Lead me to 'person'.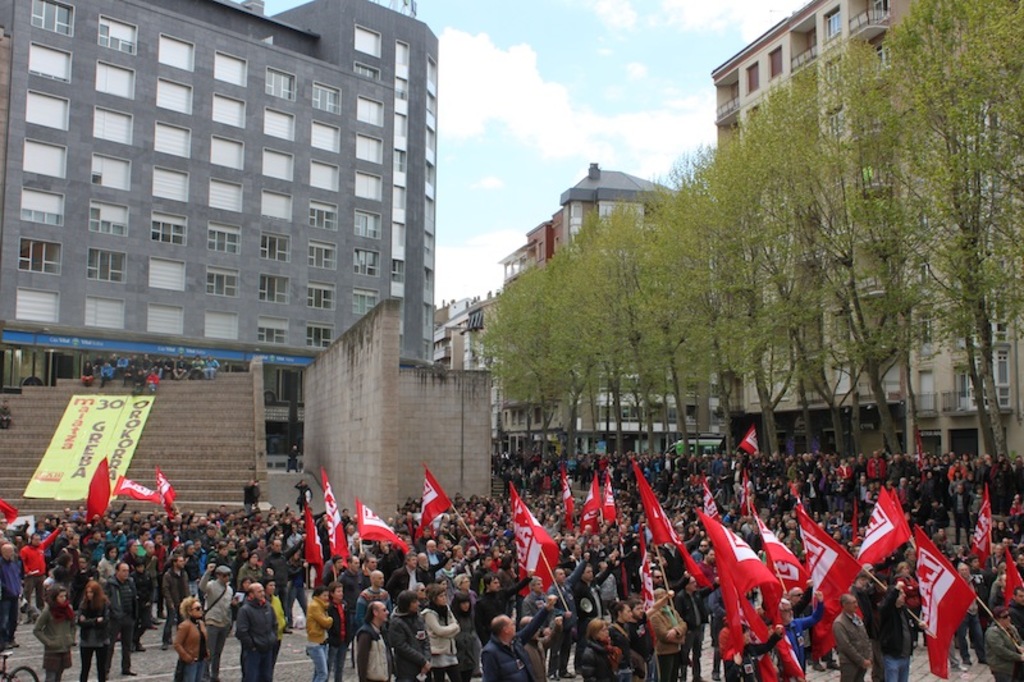
Lead to 831,592,874,679.
